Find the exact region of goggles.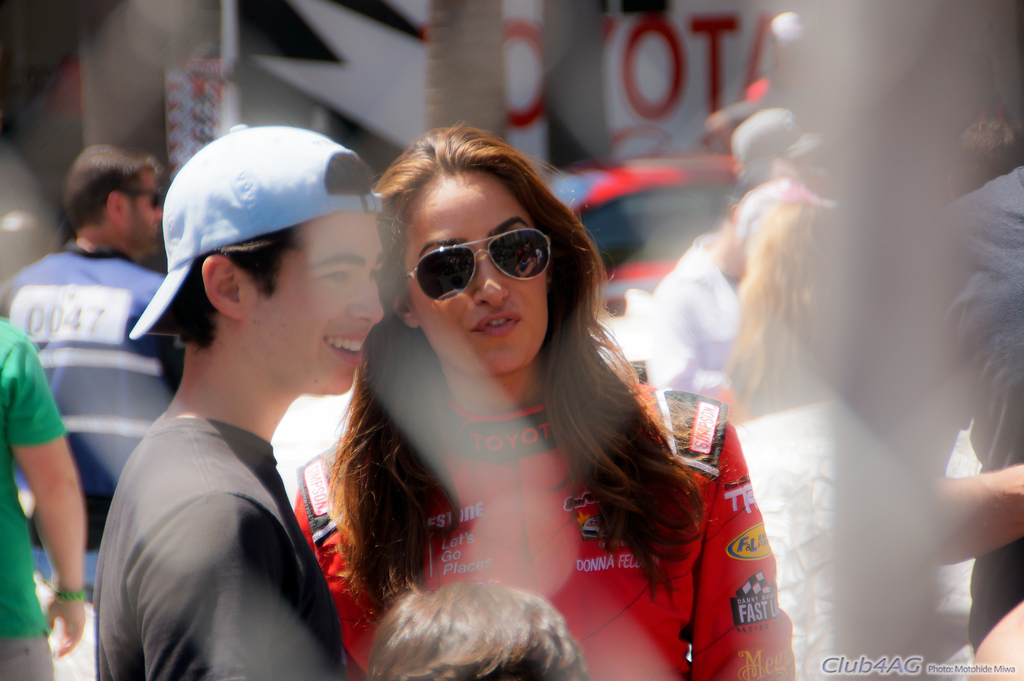
Exact region: bbox=[397, 218, 571, 302].
